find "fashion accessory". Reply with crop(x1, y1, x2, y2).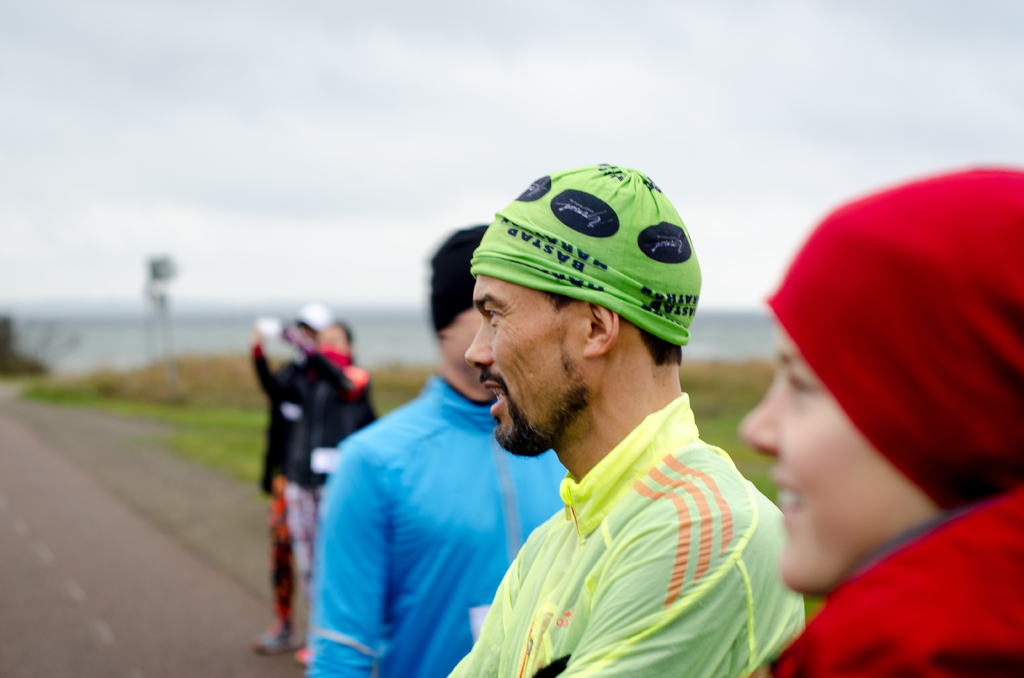
crop(766, 165, 1023, 513).
